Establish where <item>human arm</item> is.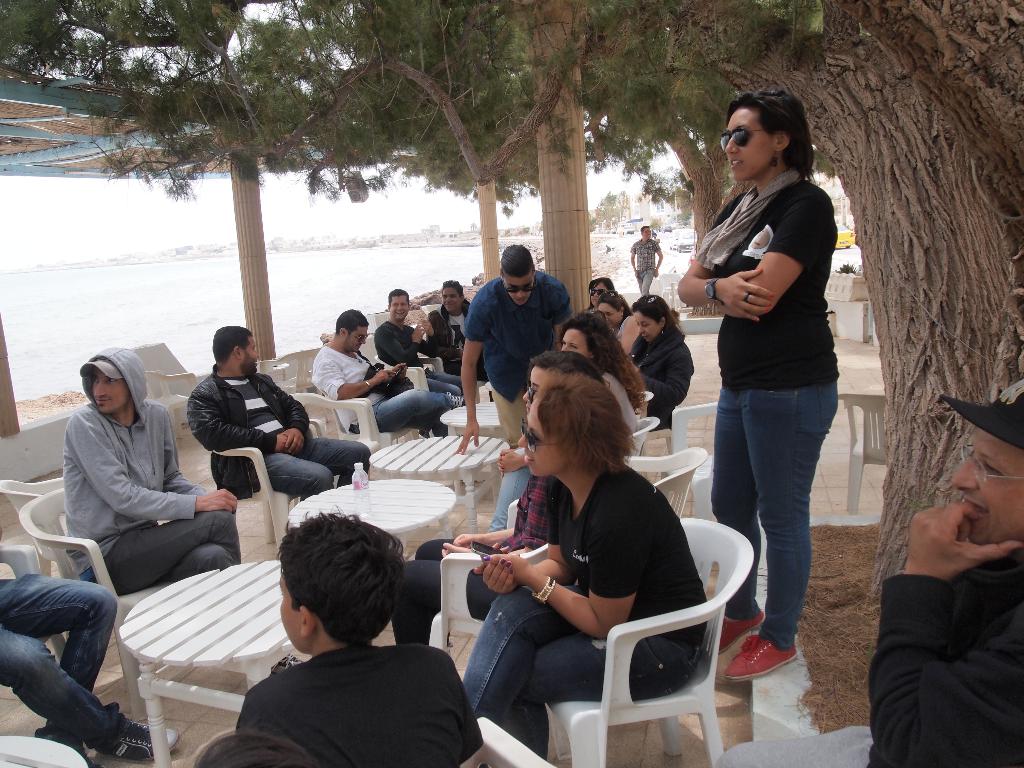
Established at bbox(479, 501, 640, 641).
